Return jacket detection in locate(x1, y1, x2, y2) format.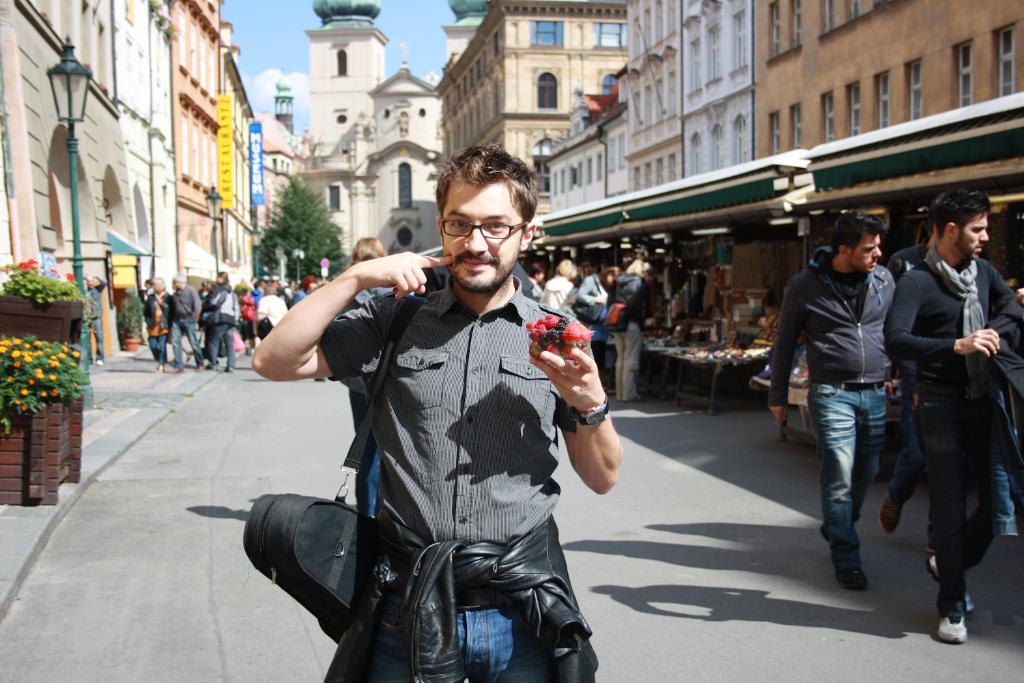
locate(769, 248, 897, 403).
